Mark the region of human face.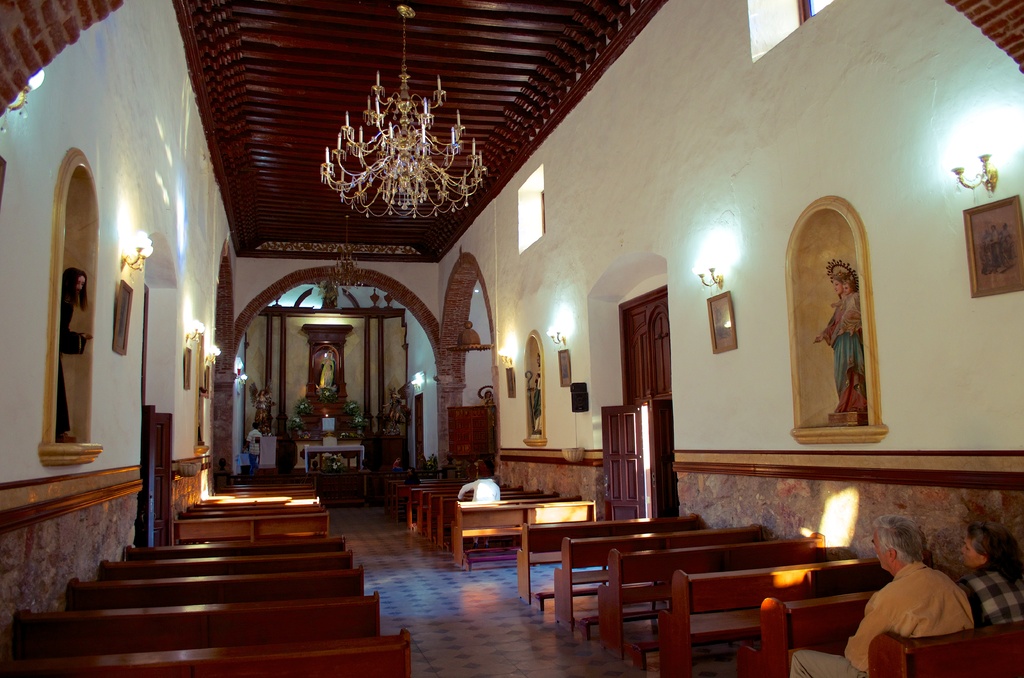
Region: Rect(75, 277, 84, 293).
